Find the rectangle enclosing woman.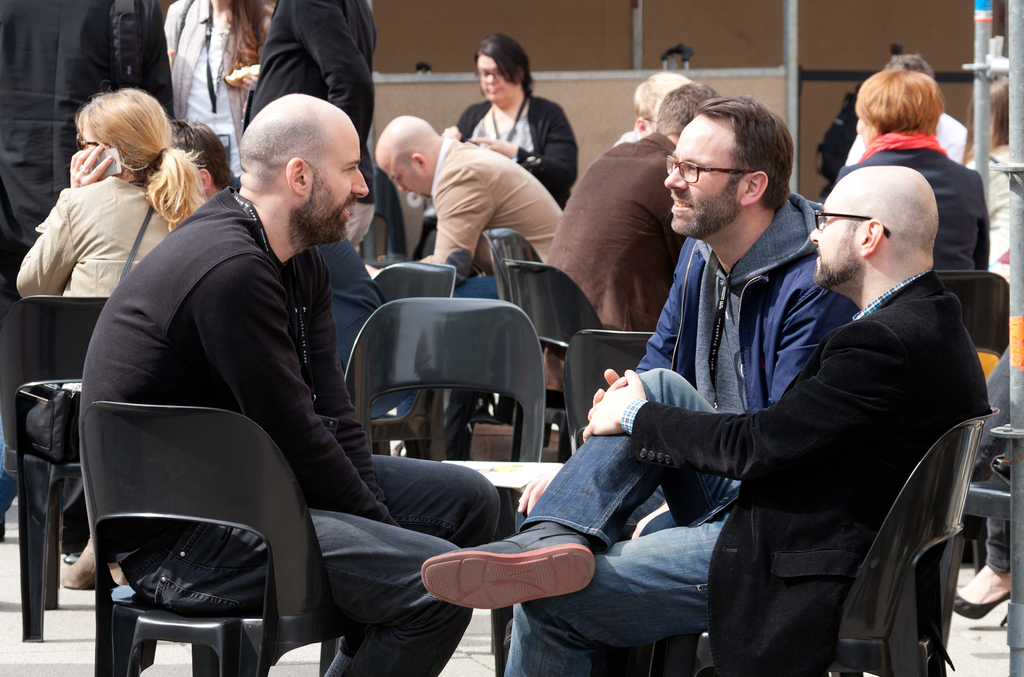
l=826, t=65, r=1000, b=278.
